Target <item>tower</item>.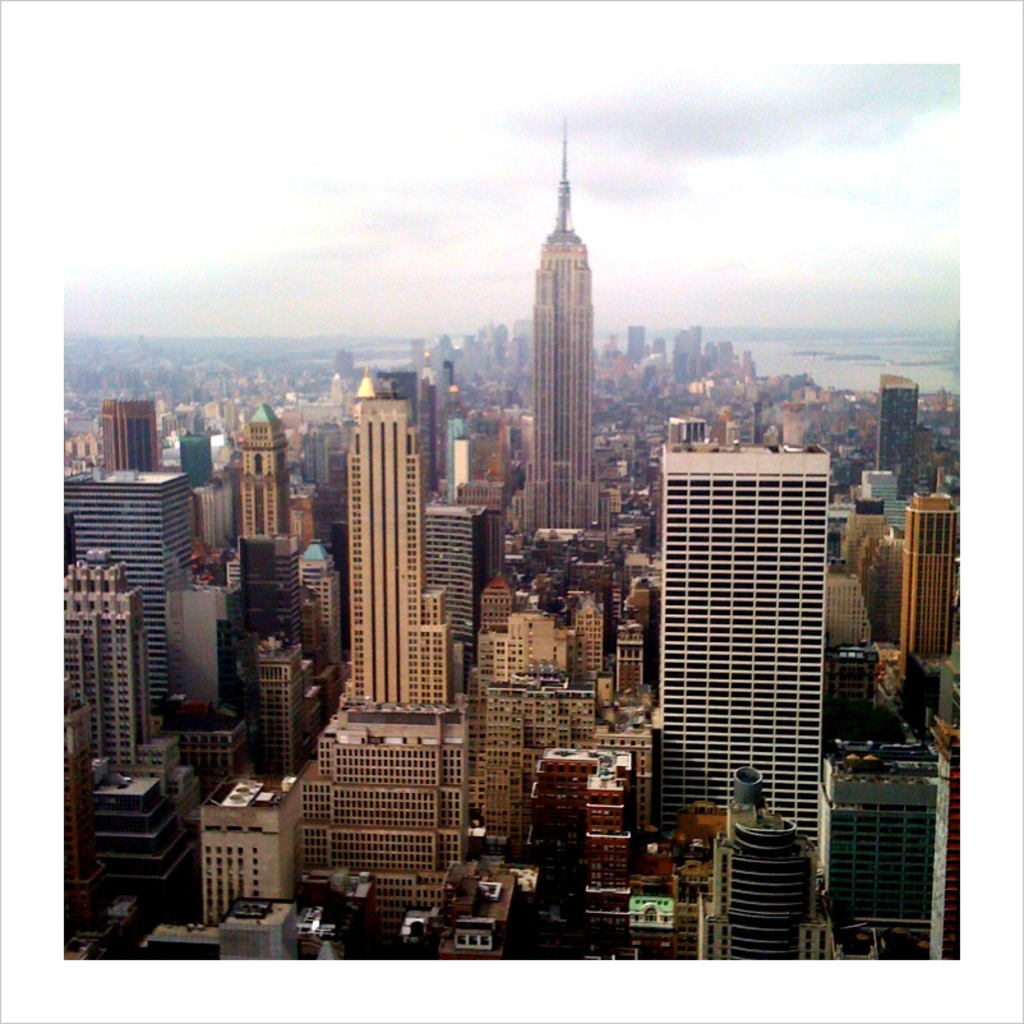
Target region: Rect(291, 526, 338, 684).
